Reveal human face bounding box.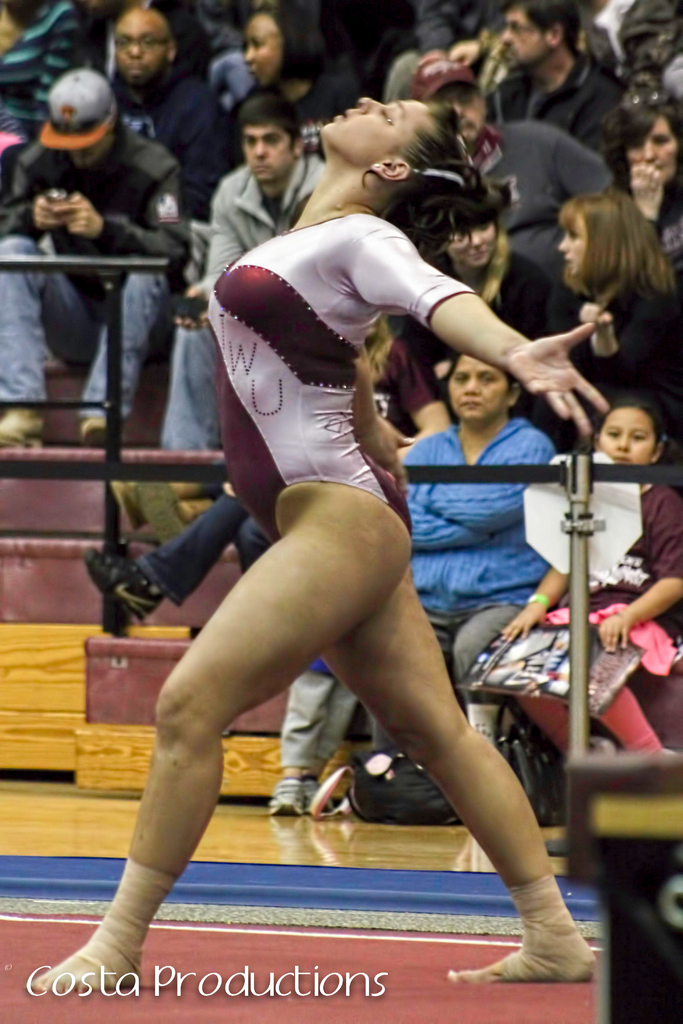
Revealed: rect(626, 122, 677, 183).
